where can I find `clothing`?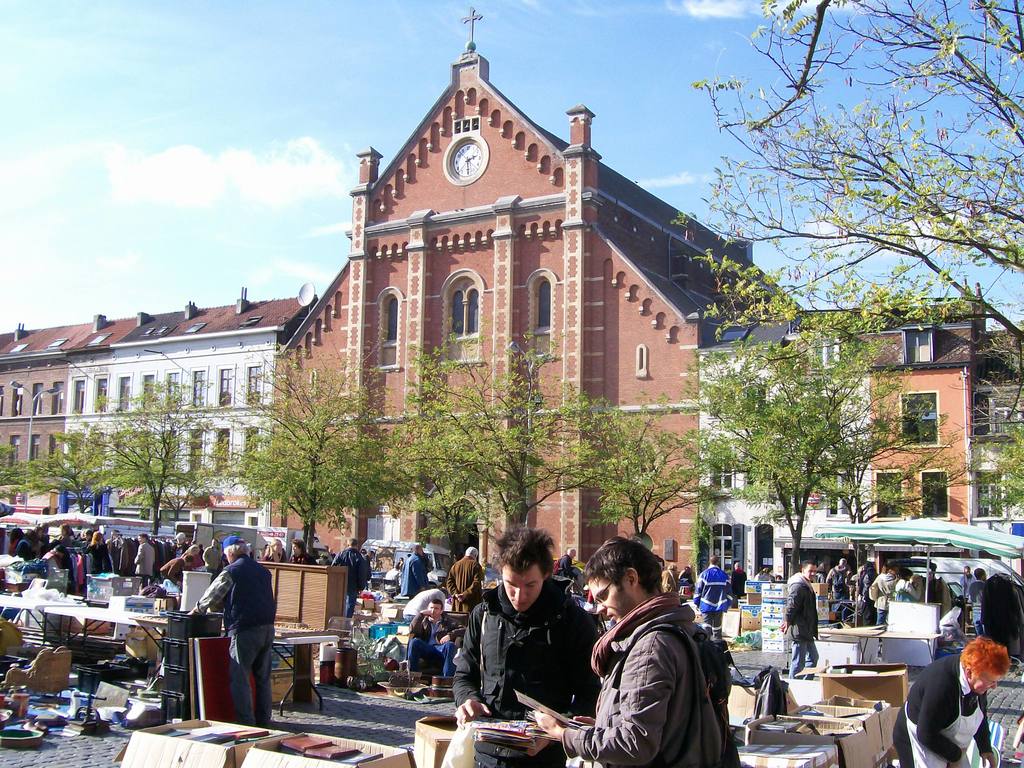
You can find it at detection(451, 553, 486, 612).
